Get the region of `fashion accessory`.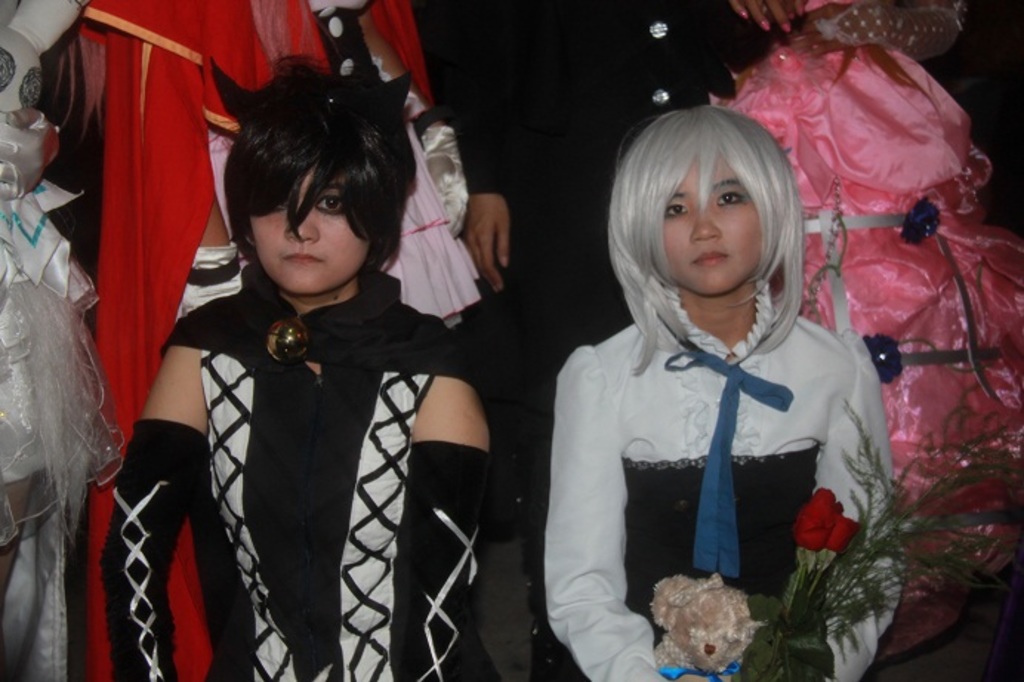
<region>422, 127, 472, 238</region>.
